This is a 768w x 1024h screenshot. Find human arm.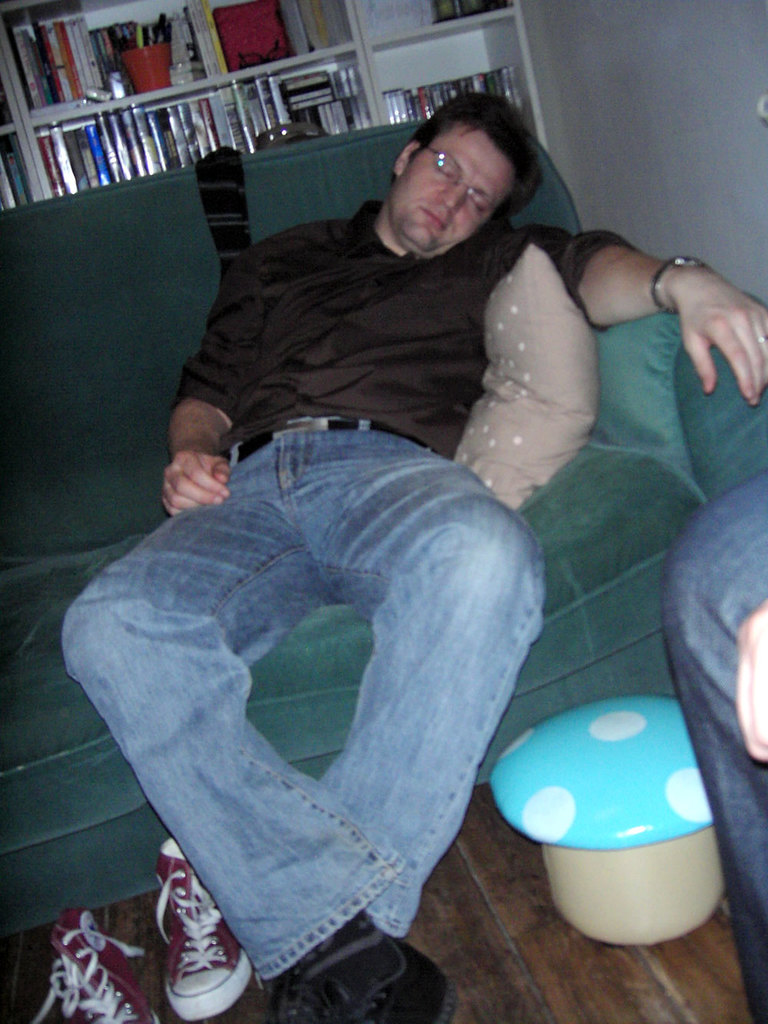
Bounding box: 578:225:746:394.
